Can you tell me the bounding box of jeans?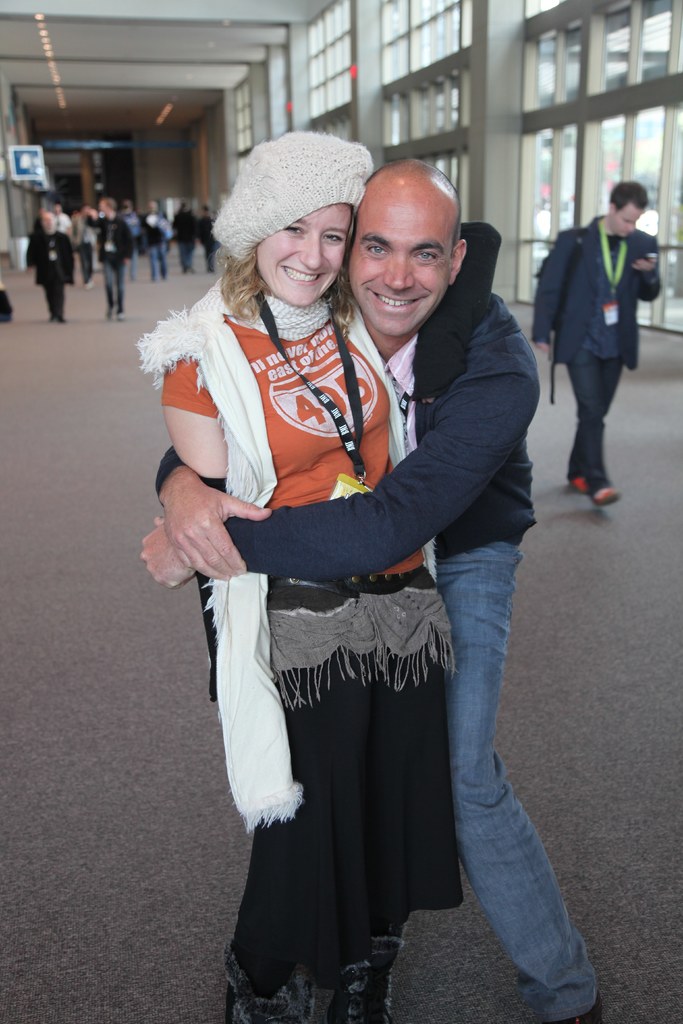
l=411, t=529, r=595, b=1016.
